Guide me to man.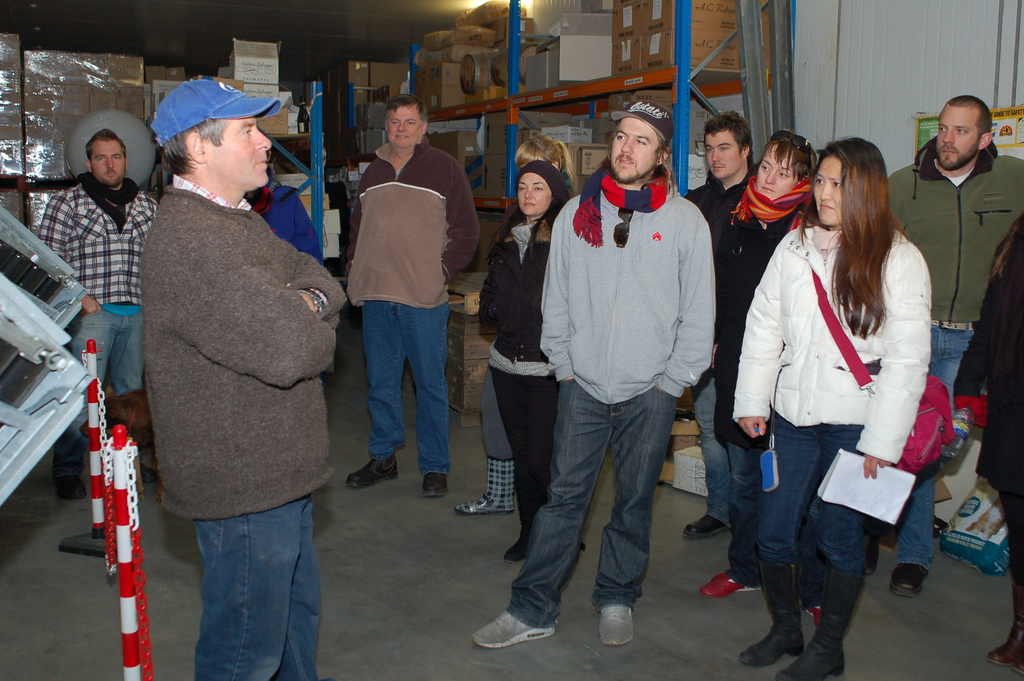
Guidance: left=469, top=99, right=719, bottom=653.
